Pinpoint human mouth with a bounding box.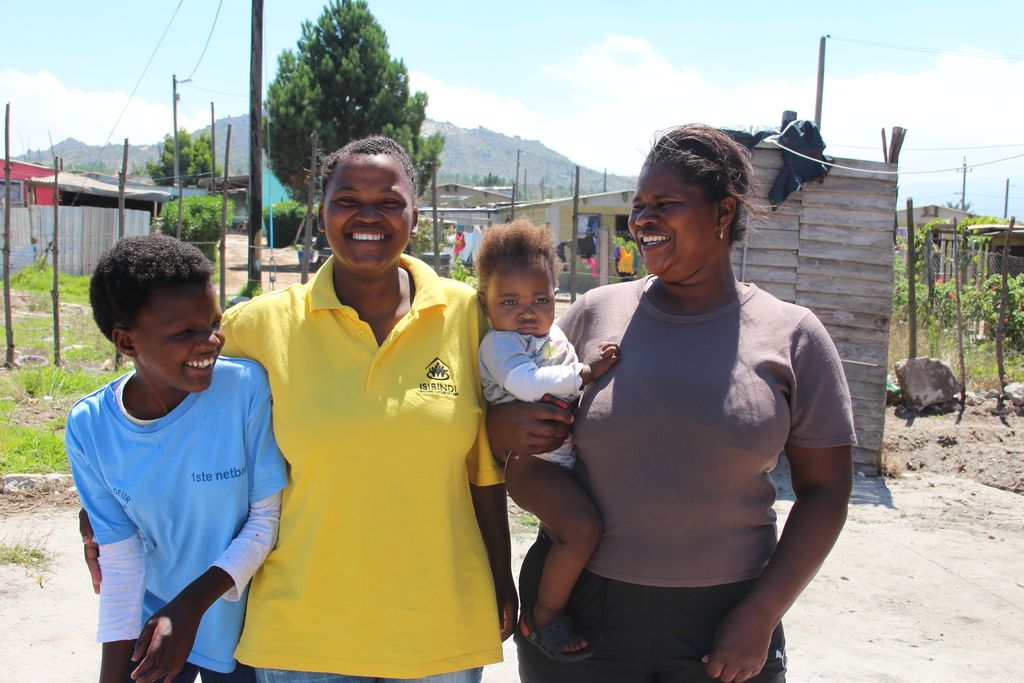
186, 352, 216, 372.
